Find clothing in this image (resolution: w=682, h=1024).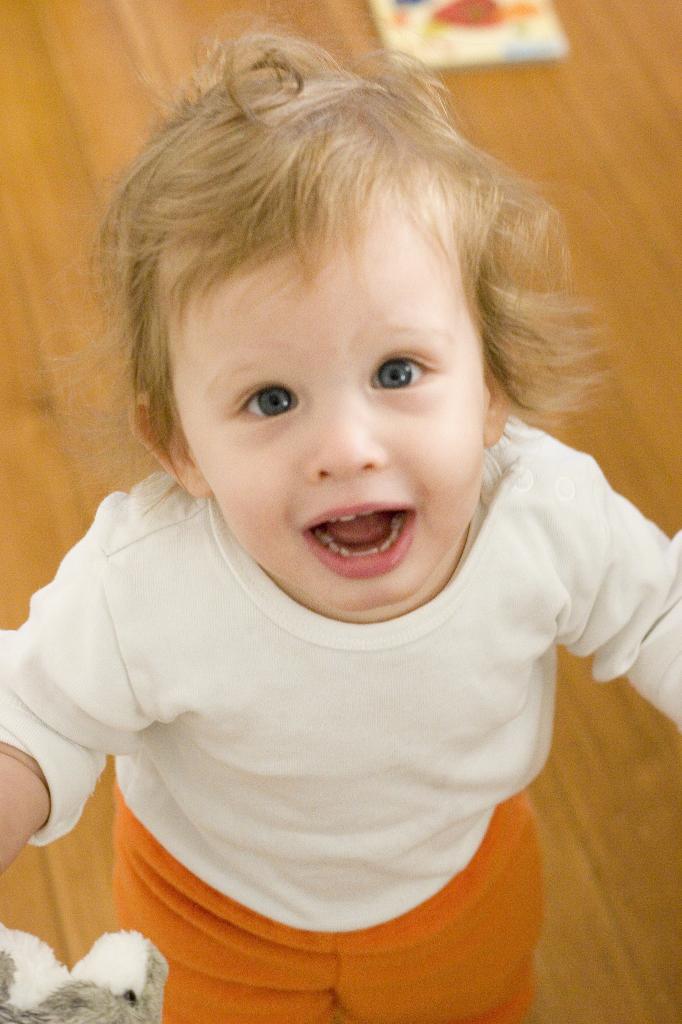
left=0, top=404, right=681, bottom=1023.
